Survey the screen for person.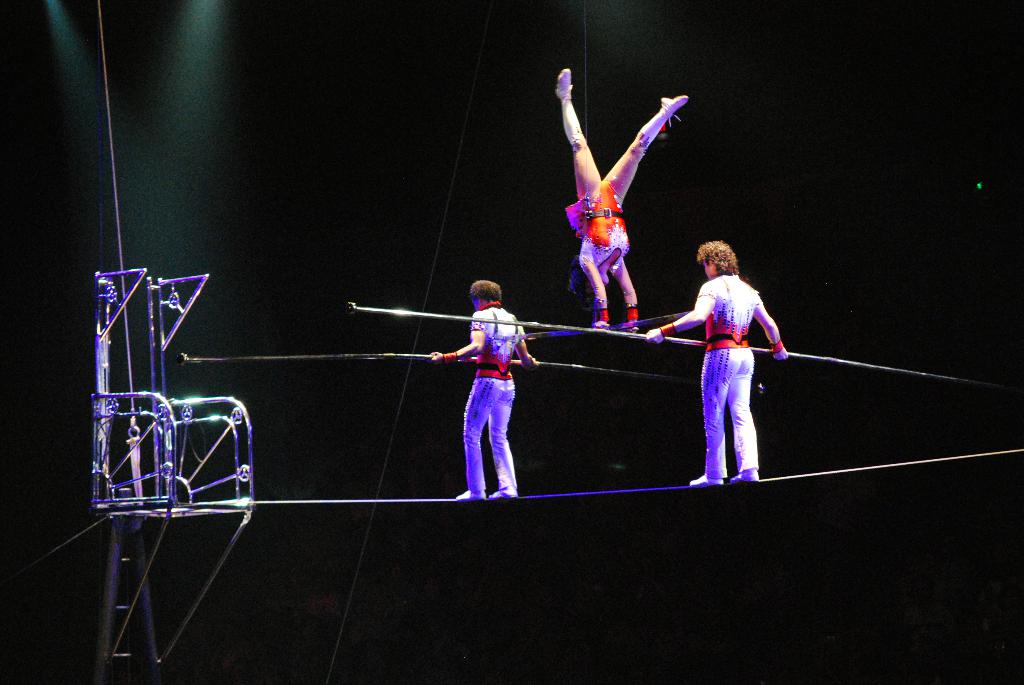
Survey found: 650/240/794/490.
